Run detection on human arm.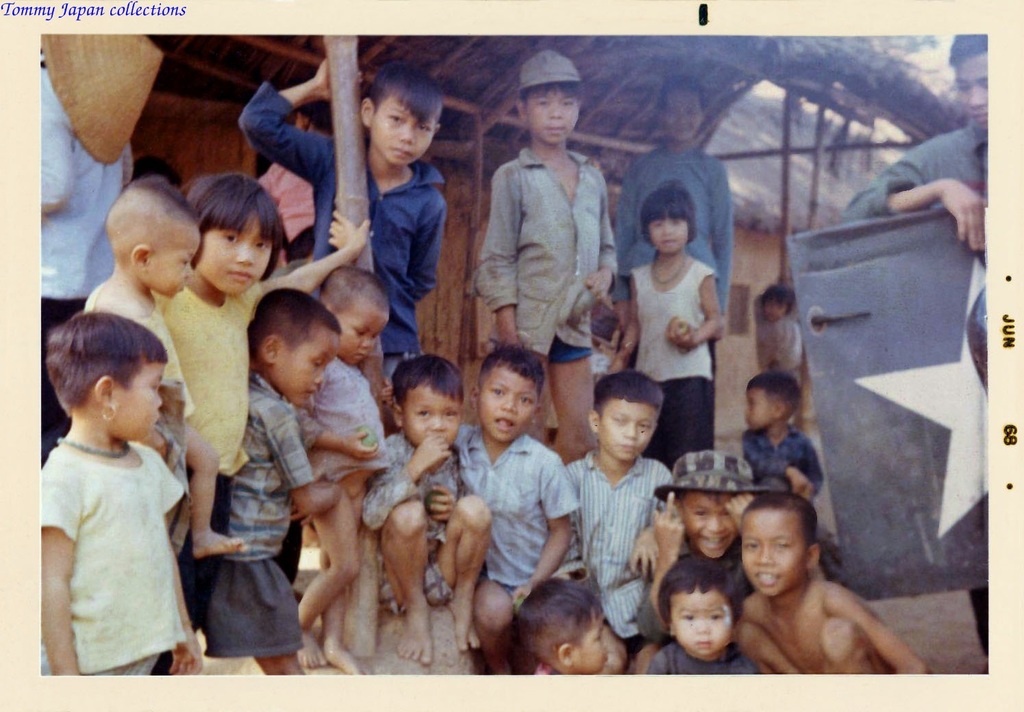
Result: <region>363, 434, 459, 533</region>.
